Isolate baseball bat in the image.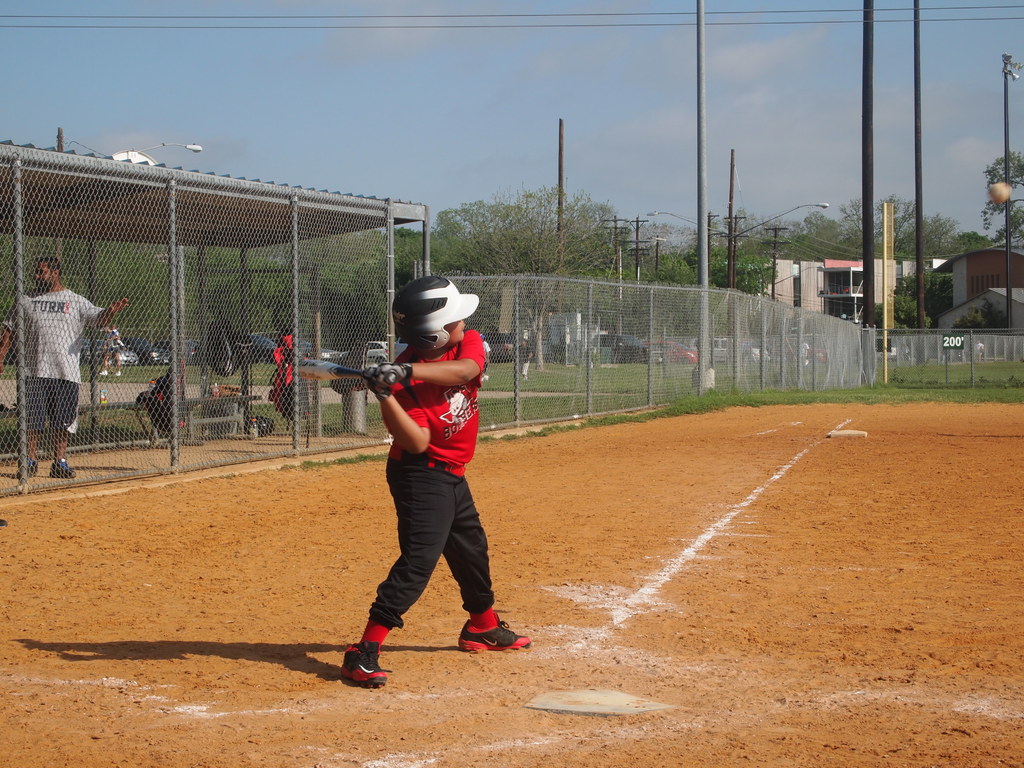
Isolated region: (297,353,399,388).
